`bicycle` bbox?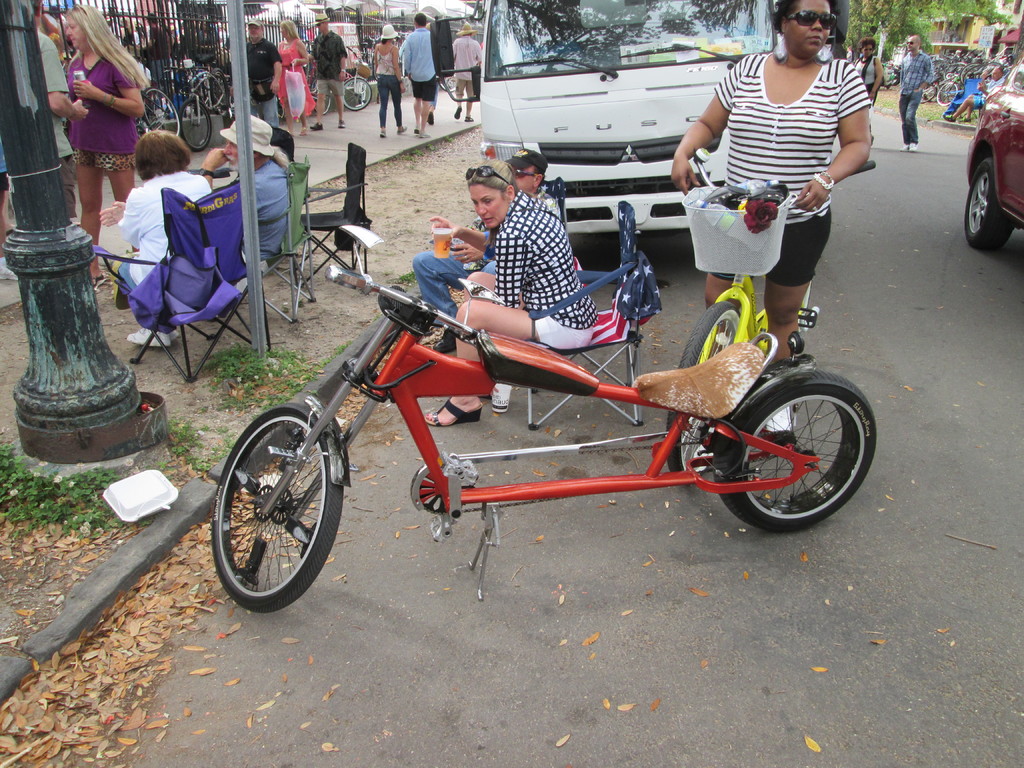
(160,52,230,152)
